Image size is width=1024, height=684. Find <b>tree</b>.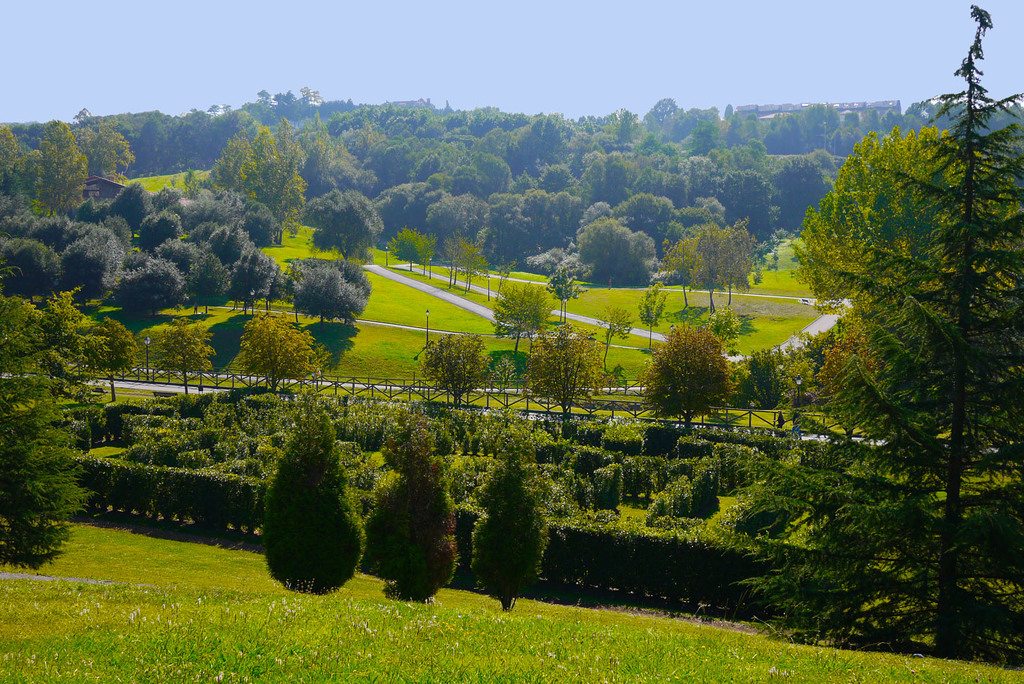
[714, 216, 758, 312].
